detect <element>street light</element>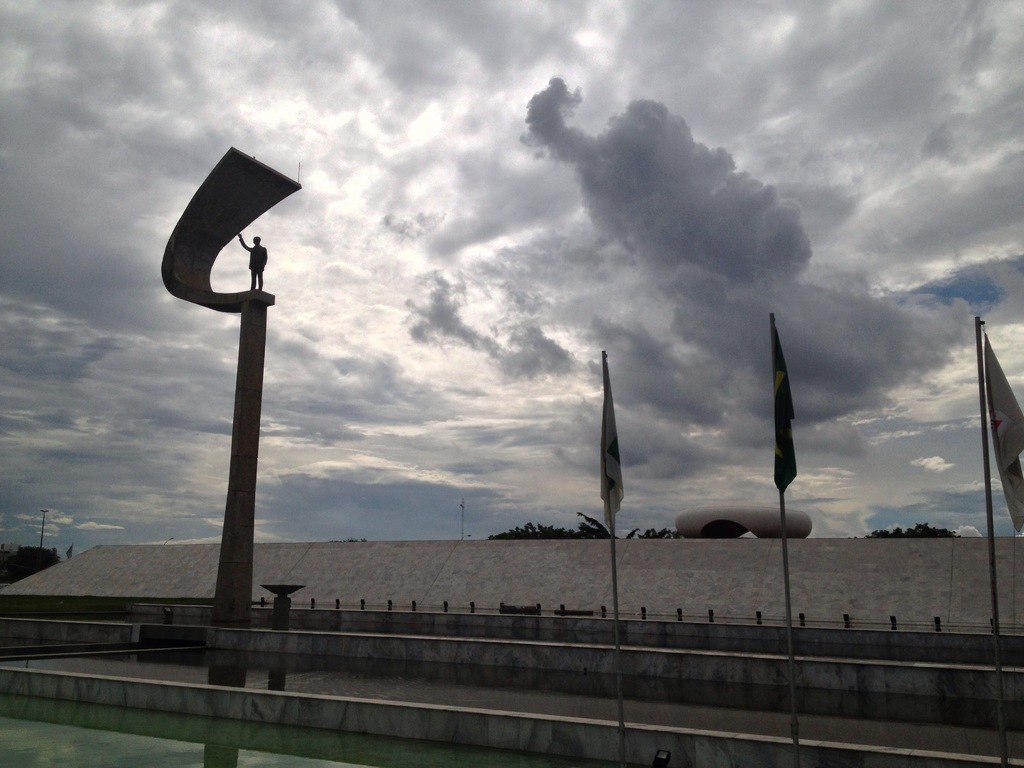
(left=37, top=511, right=54, bottom=550)
